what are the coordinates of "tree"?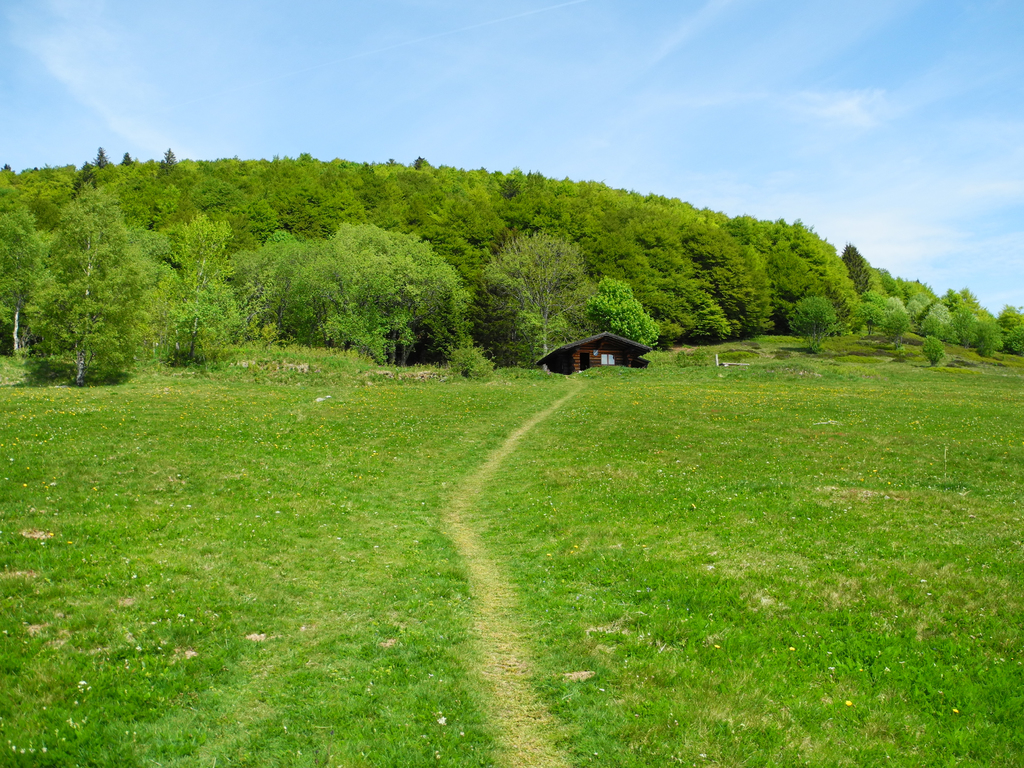
{"left": 18, "top": 151, "right": 163, "bottom": 388}.
